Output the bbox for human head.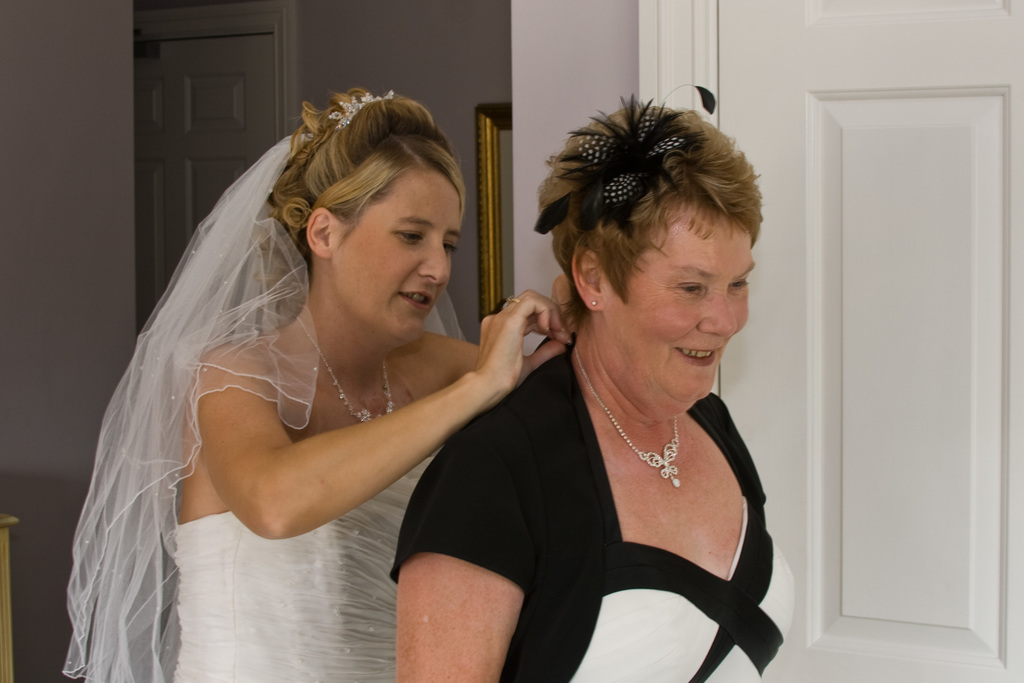
(538,104,761,417).
